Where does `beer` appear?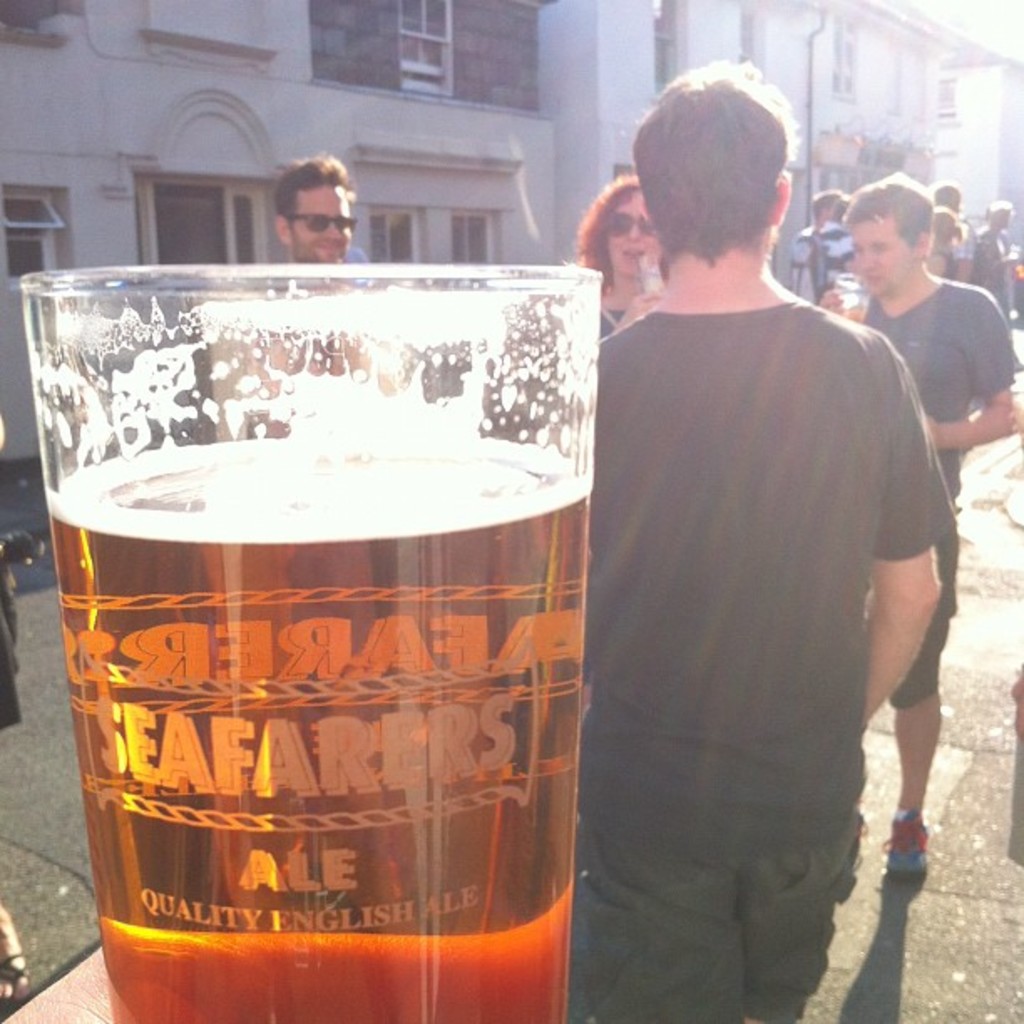
Appears at box=[47, 271, 599, 1022].
